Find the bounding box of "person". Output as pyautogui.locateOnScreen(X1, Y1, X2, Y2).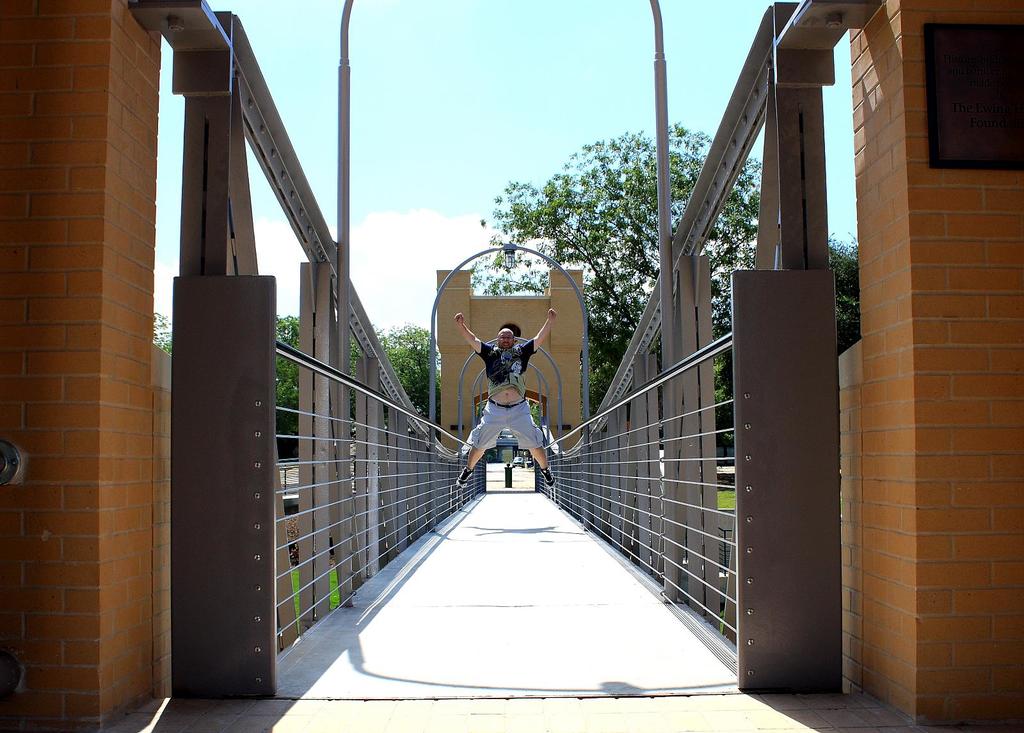
pyautogui.locateOnScreen(453, 302, 565, 488).
